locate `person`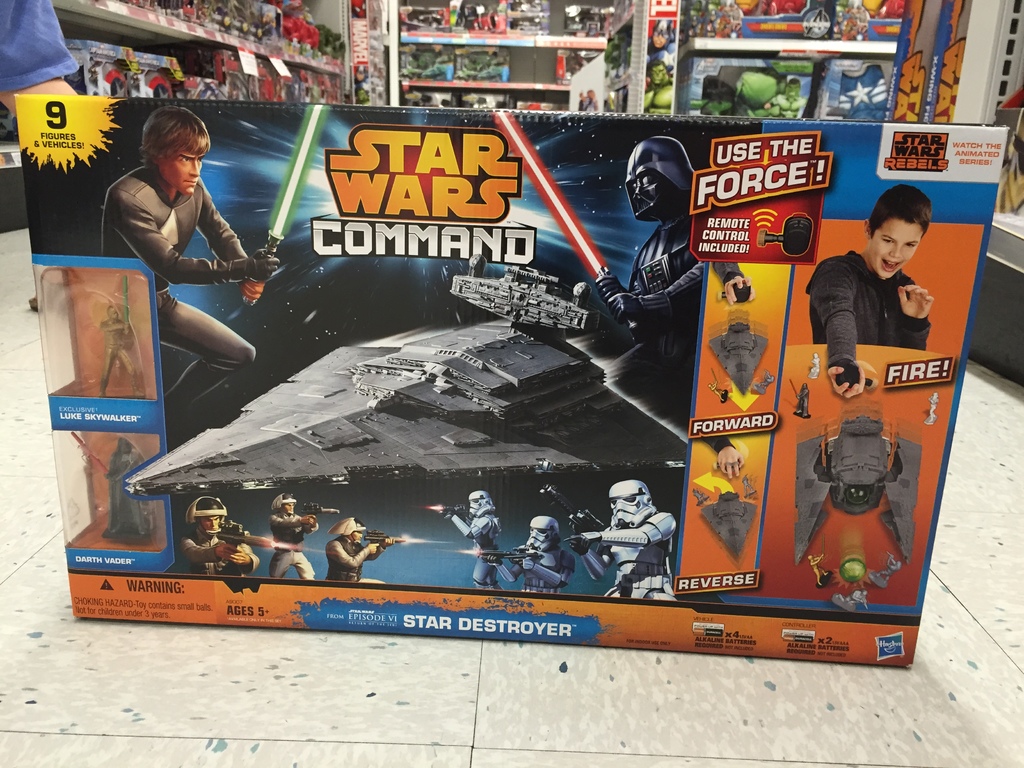
[left=808, top=179, right=938, bottom=395]
